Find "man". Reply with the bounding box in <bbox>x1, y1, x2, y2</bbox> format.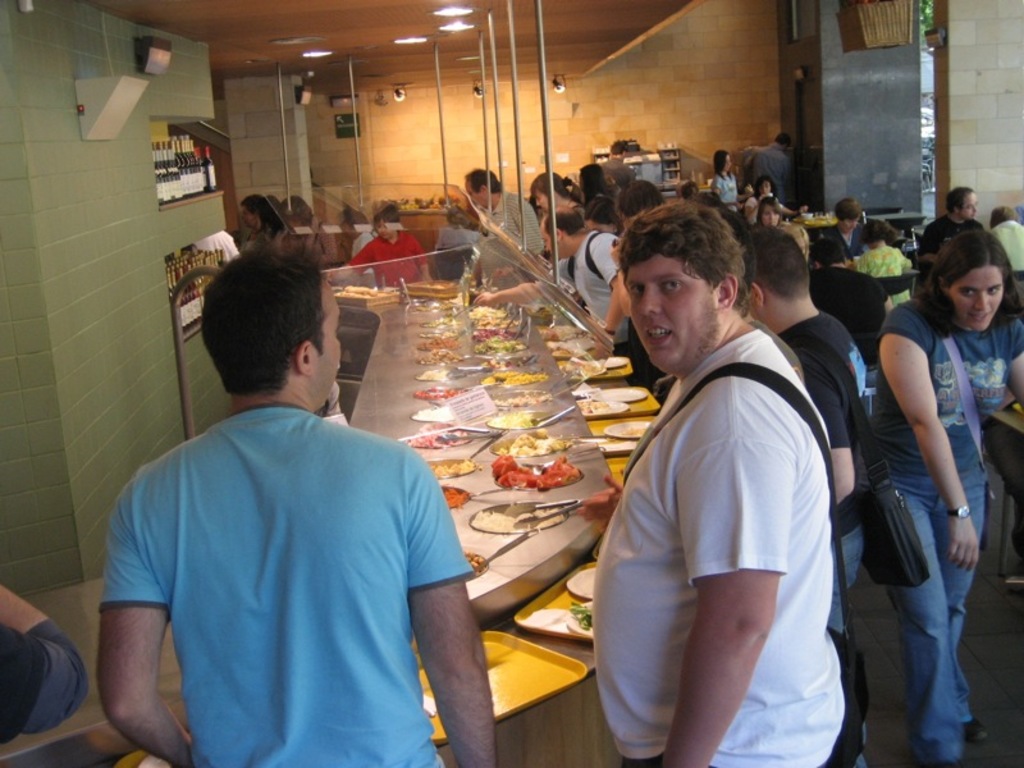
<bbox>589, 192, 849, 767</bbox>.
